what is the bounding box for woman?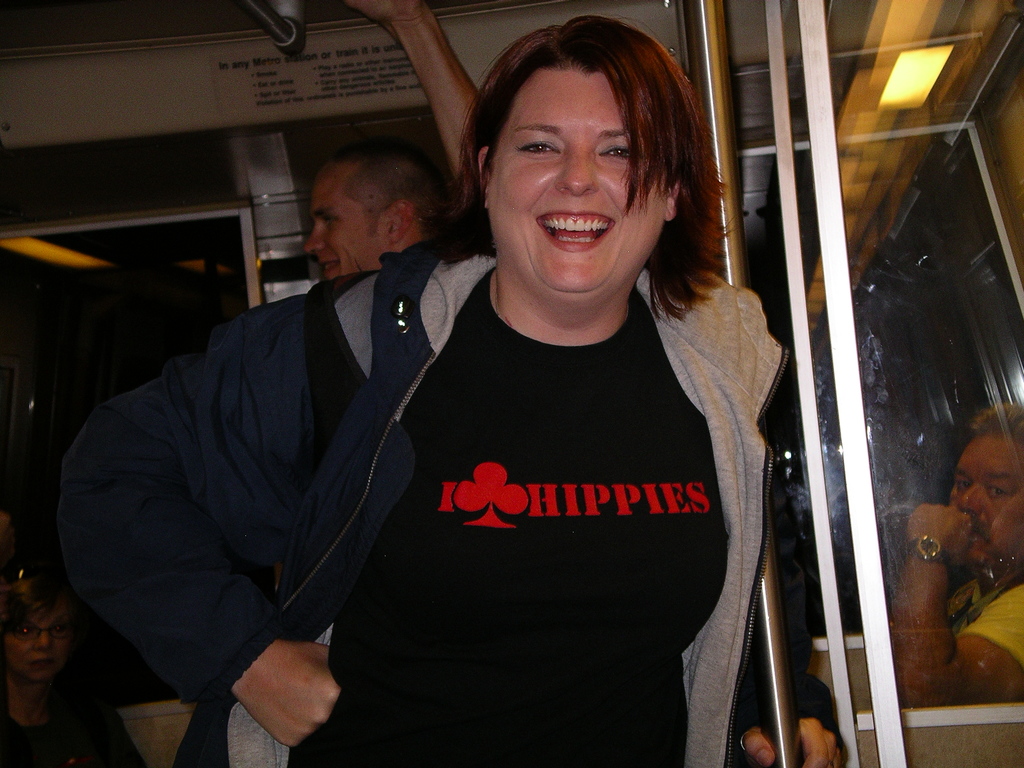
54:15:842:767.
